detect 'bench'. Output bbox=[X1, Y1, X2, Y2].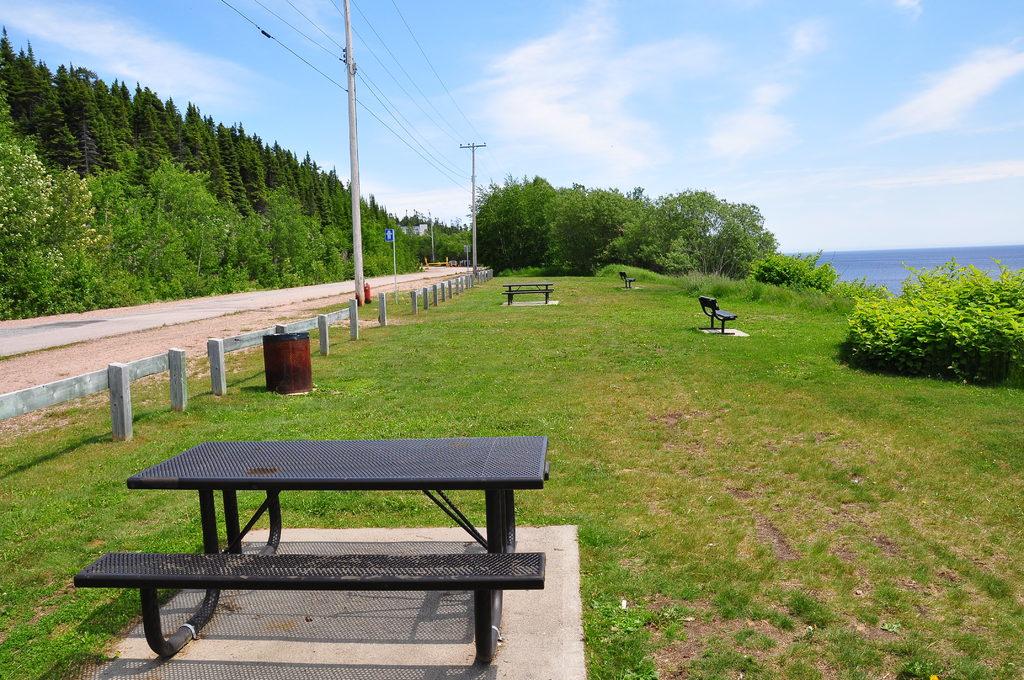
bbox=[617, 269, 636, 289].
